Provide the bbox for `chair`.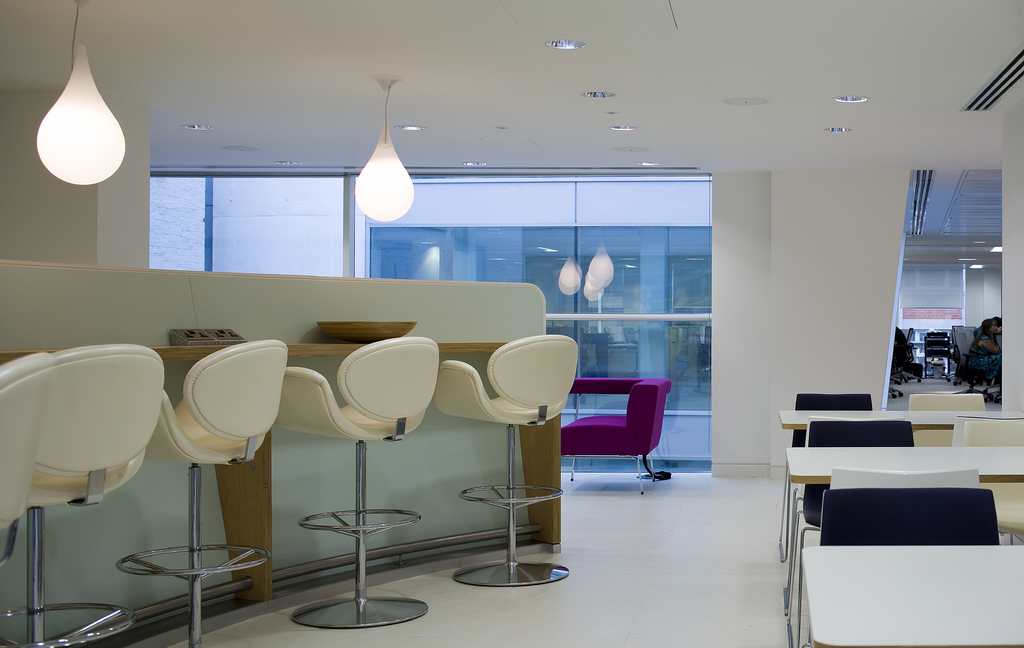
bbox=[0, 342, 168, 647].
